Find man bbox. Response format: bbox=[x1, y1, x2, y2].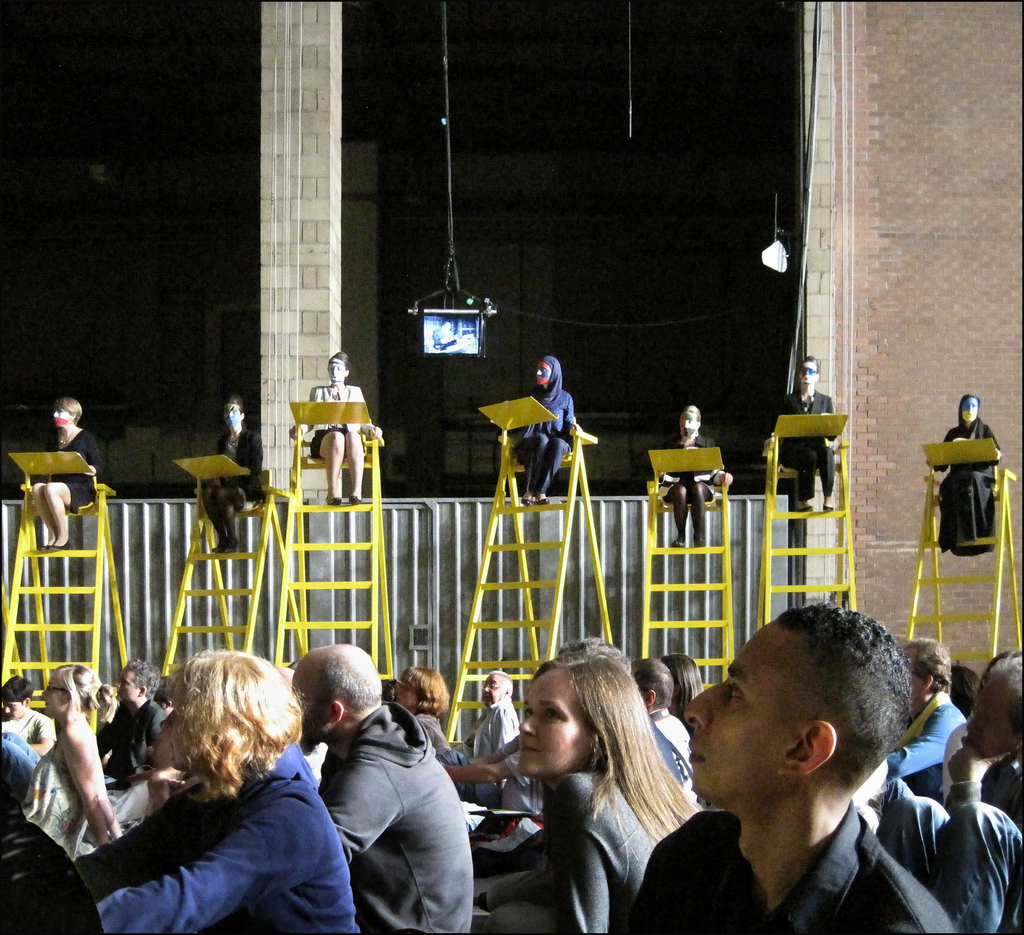
bbox=[879, 635, 966, 801].
